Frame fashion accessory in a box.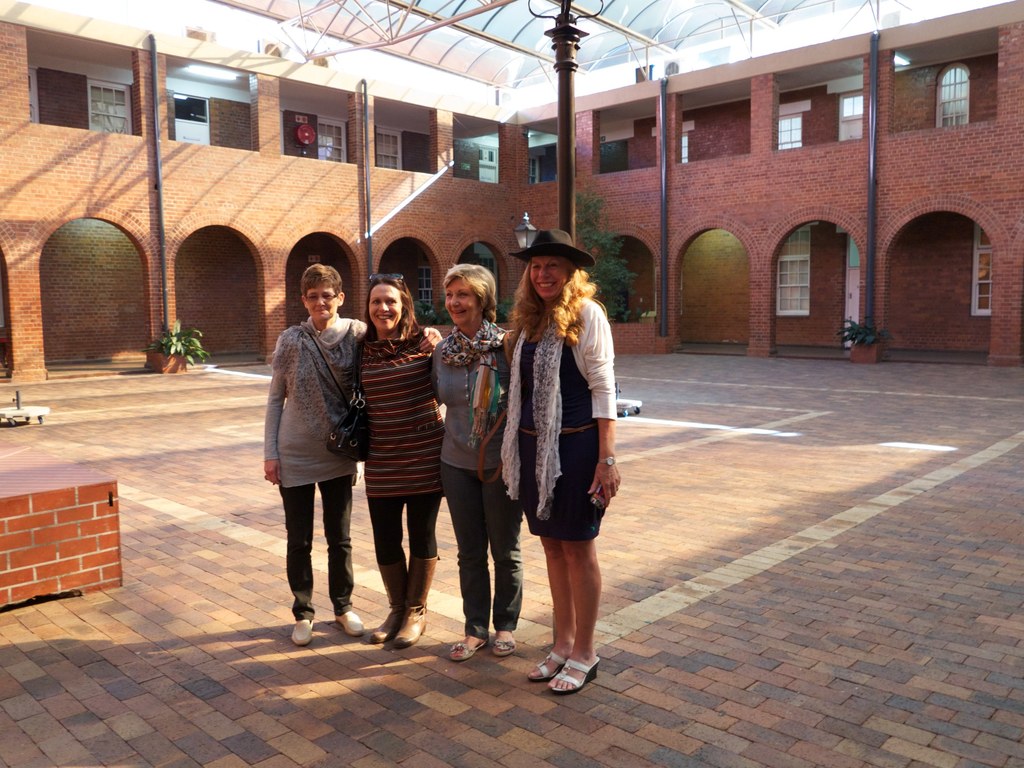
rect(509, 227, 596, 267).
